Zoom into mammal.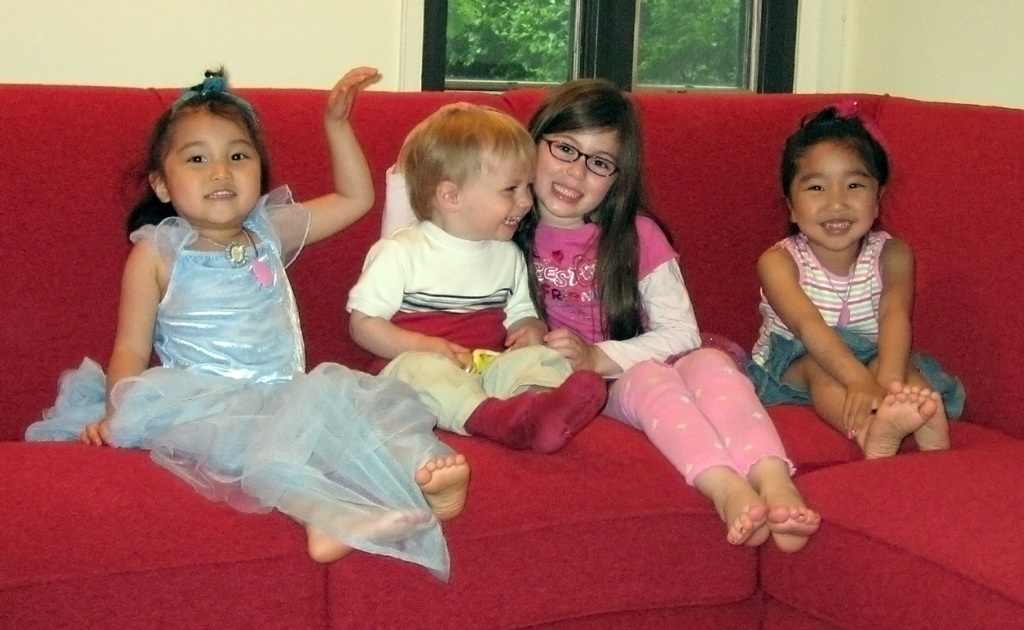
Zoom target: crop(736, 111, 948, 482).
